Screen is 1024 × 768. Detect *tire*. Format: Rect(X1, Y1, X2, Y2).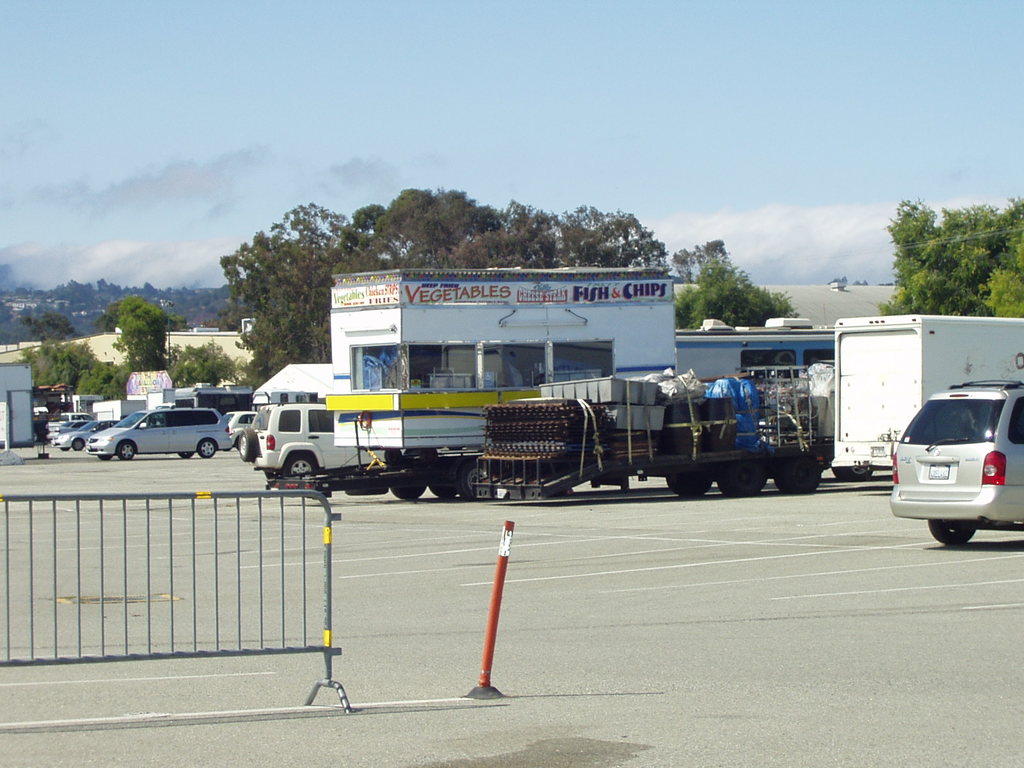
Rect(717, 460, 769, 495).
